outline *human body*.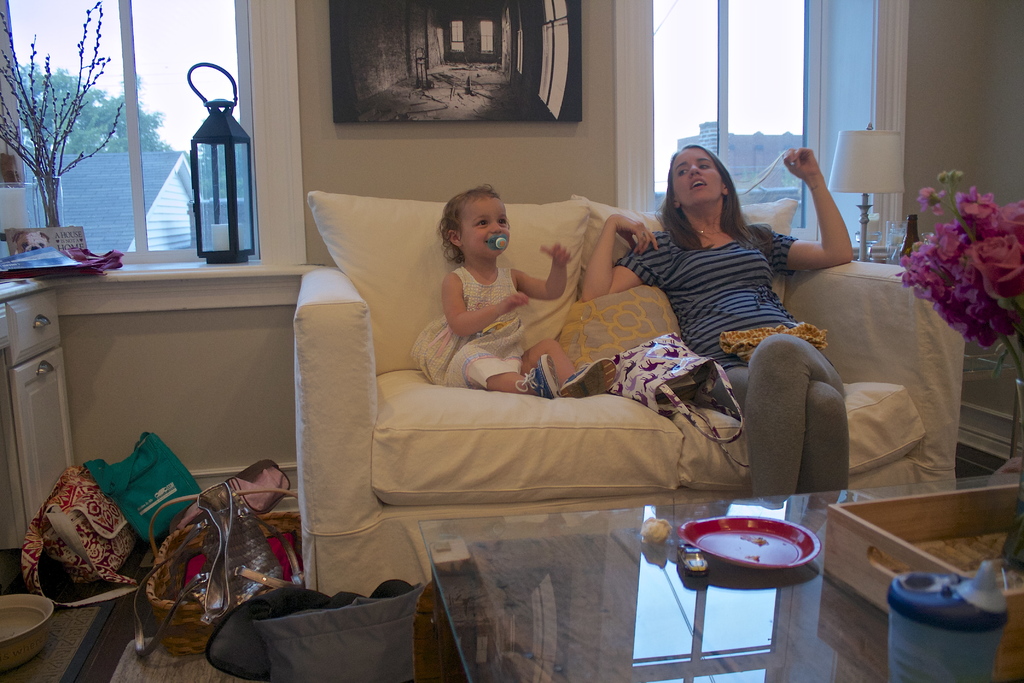
Outline: (x1=410, y1=185, x2=617, y2=396).
